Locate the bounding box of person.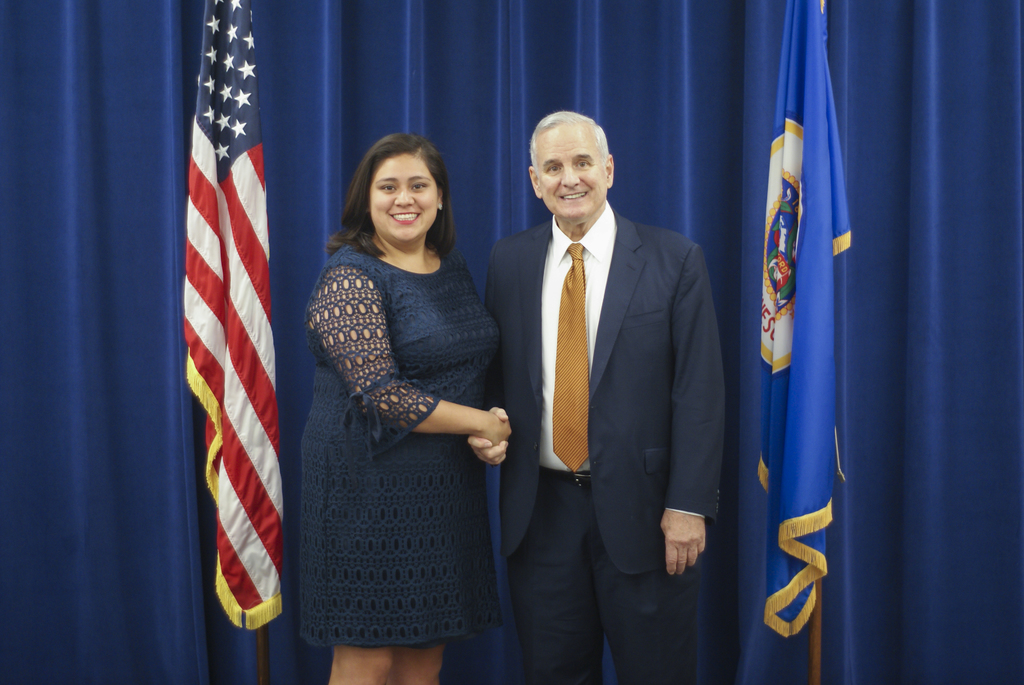
Bounding box: {"left": 305, "top": 133, "right": 510, "bottom": 684}.
